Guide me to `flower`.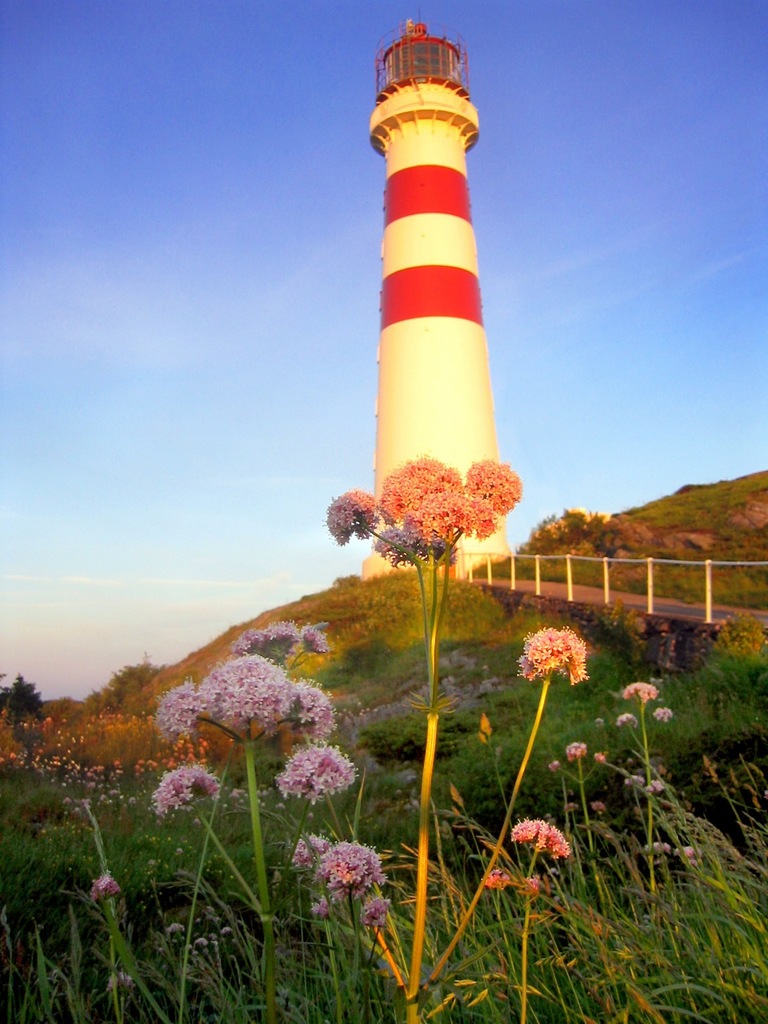
Guidance: crop(542, 821, 575, 862).
